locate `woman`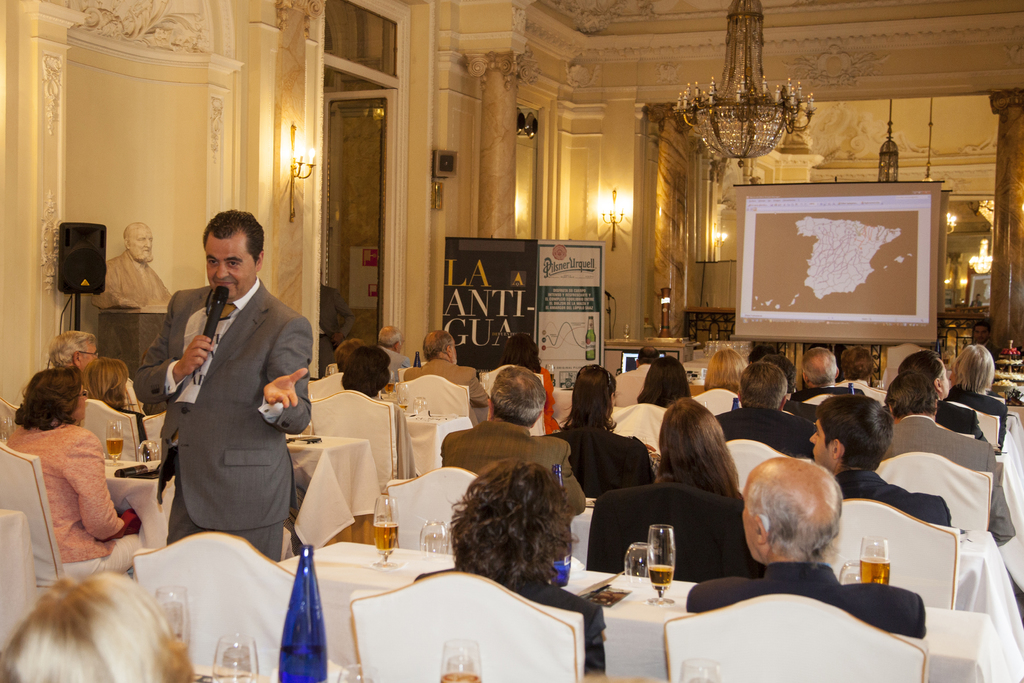
653, 397, 745, 502
